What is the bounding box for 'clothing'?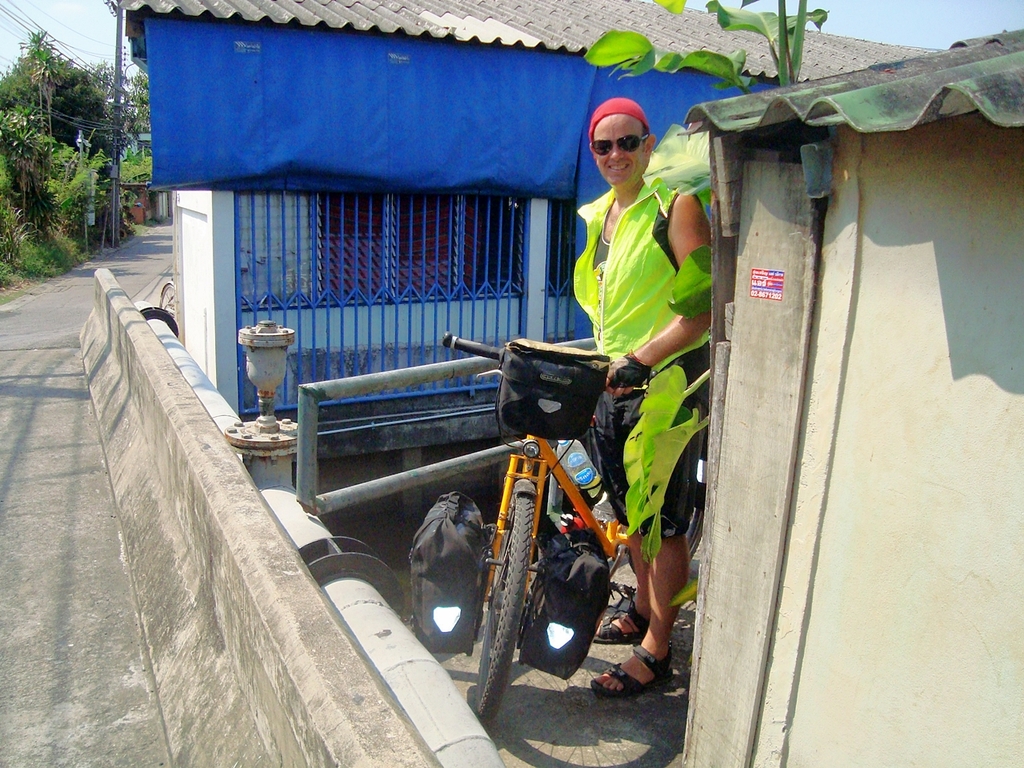
(x1=562, y1=119, x2=711, y2=542).
